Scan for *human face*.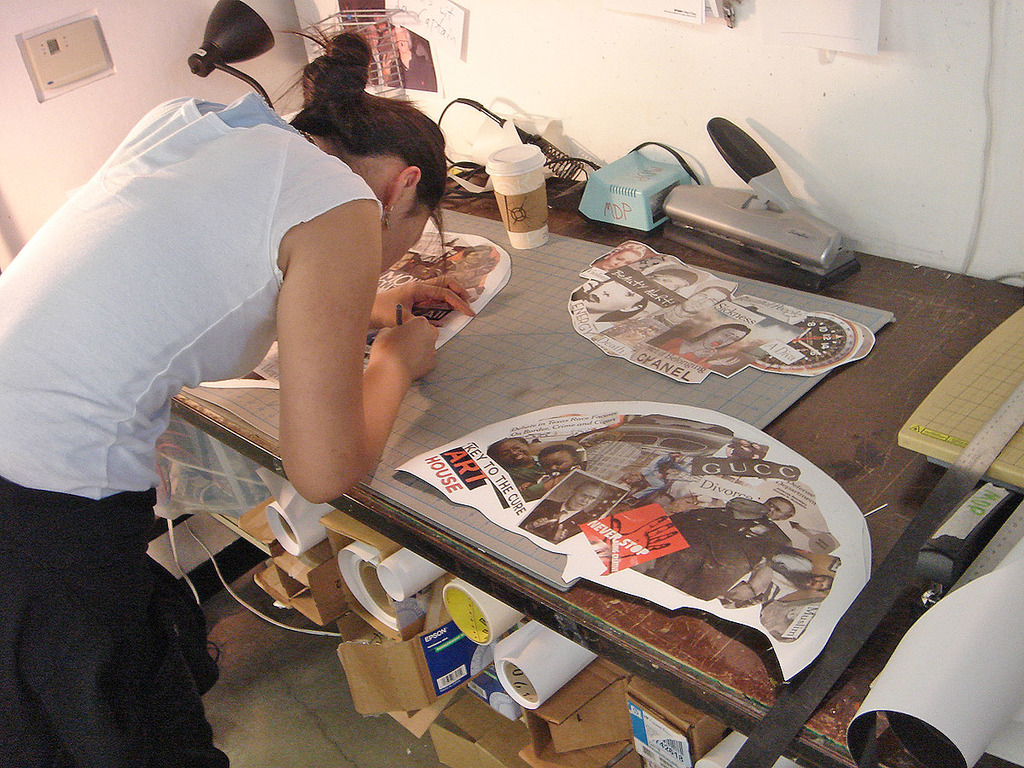
Scan result: {"left": 380, "top": 210, "right": 433, "bottom": 282}.
